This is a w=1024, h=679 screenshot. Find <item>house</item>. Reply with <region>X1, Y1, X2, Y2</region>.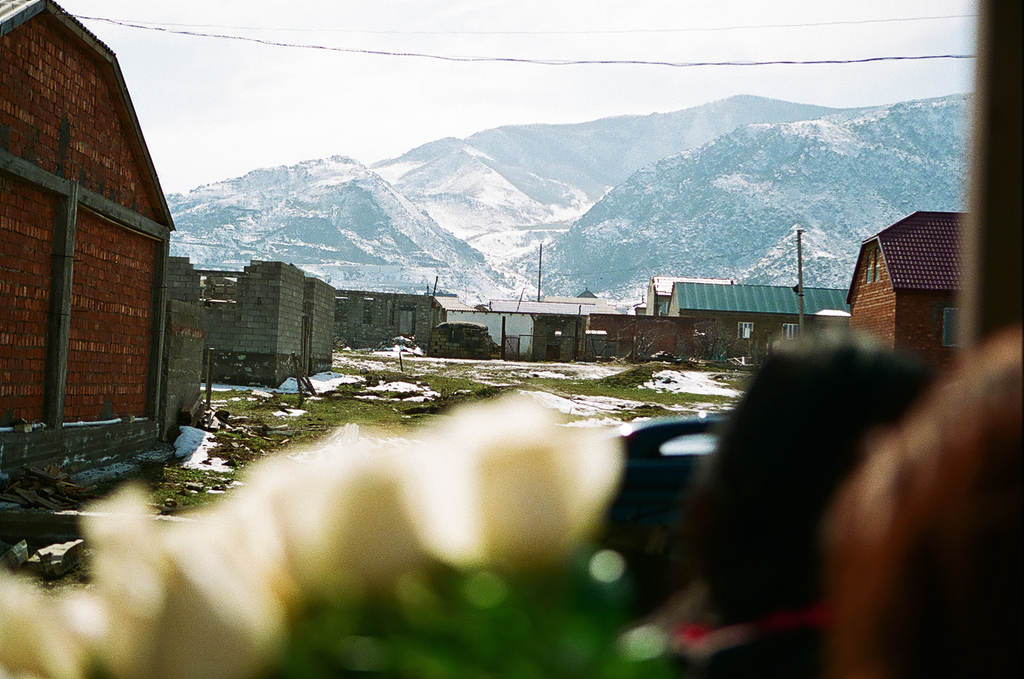
<region>173, 258, 463, 395</region>.
